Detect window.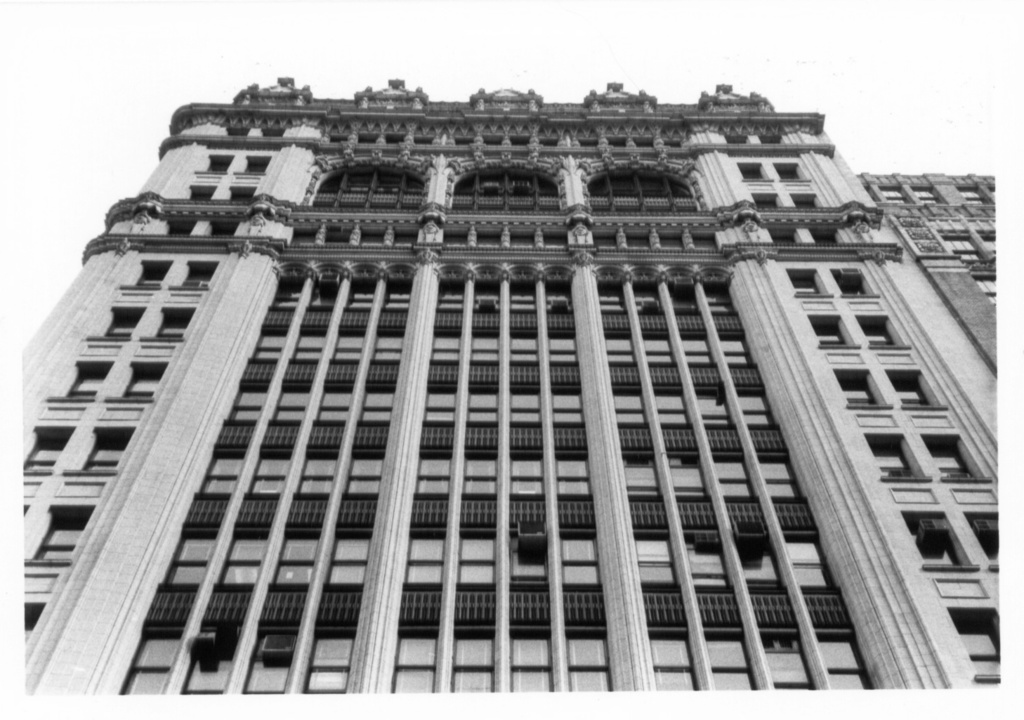
Detected at [x1=316, y1=386, x2=353, y2=422].
